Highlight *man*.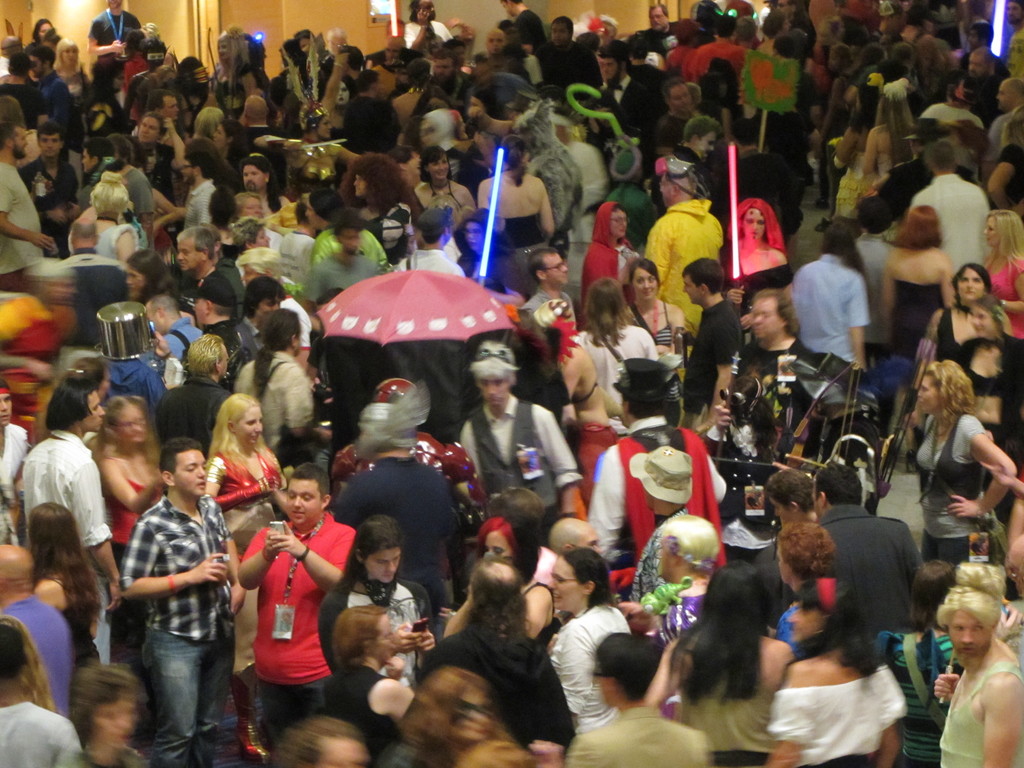
Highlighted region: select_region(563, 631, 710, 767).
